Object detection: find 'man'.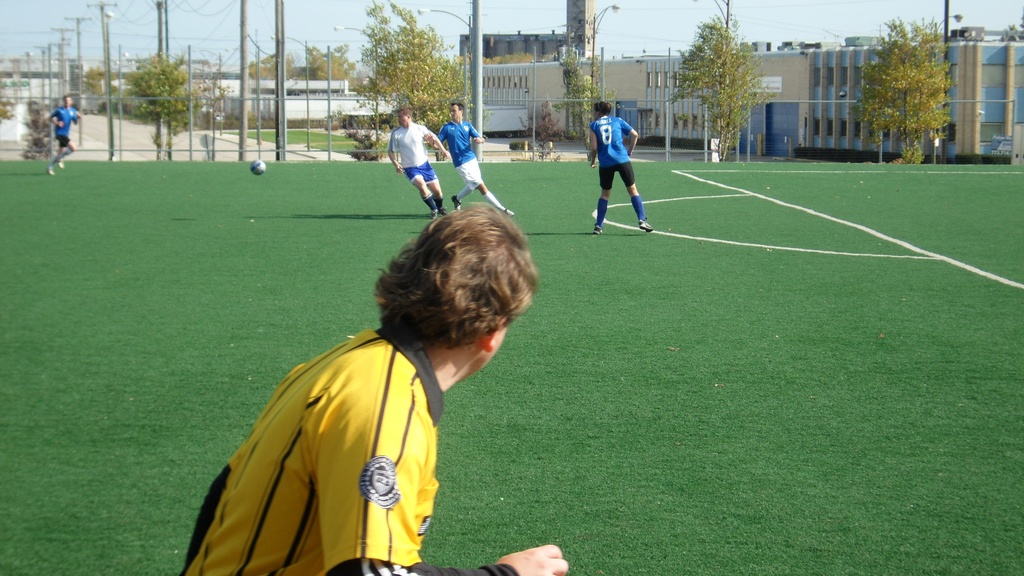
(584,103,656,230).
